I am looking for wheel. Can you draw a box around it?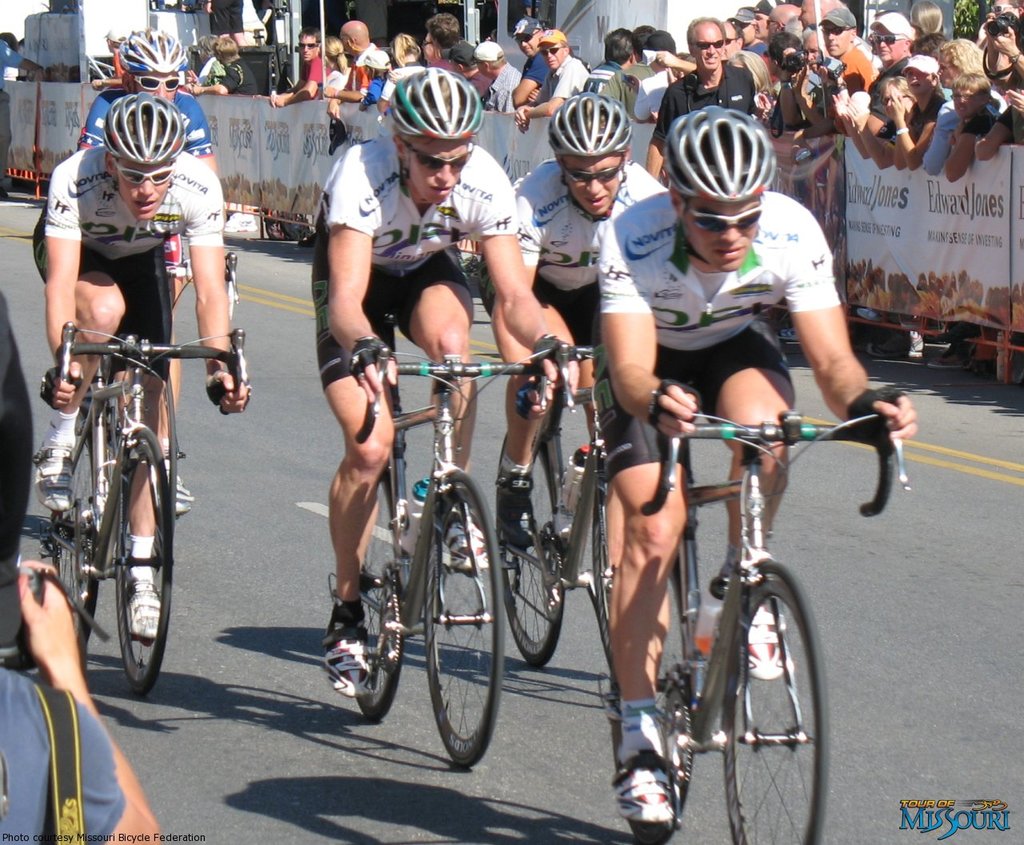
Sure, the bounding box is <bbox>112, 425, 169, 691</bbox>.
